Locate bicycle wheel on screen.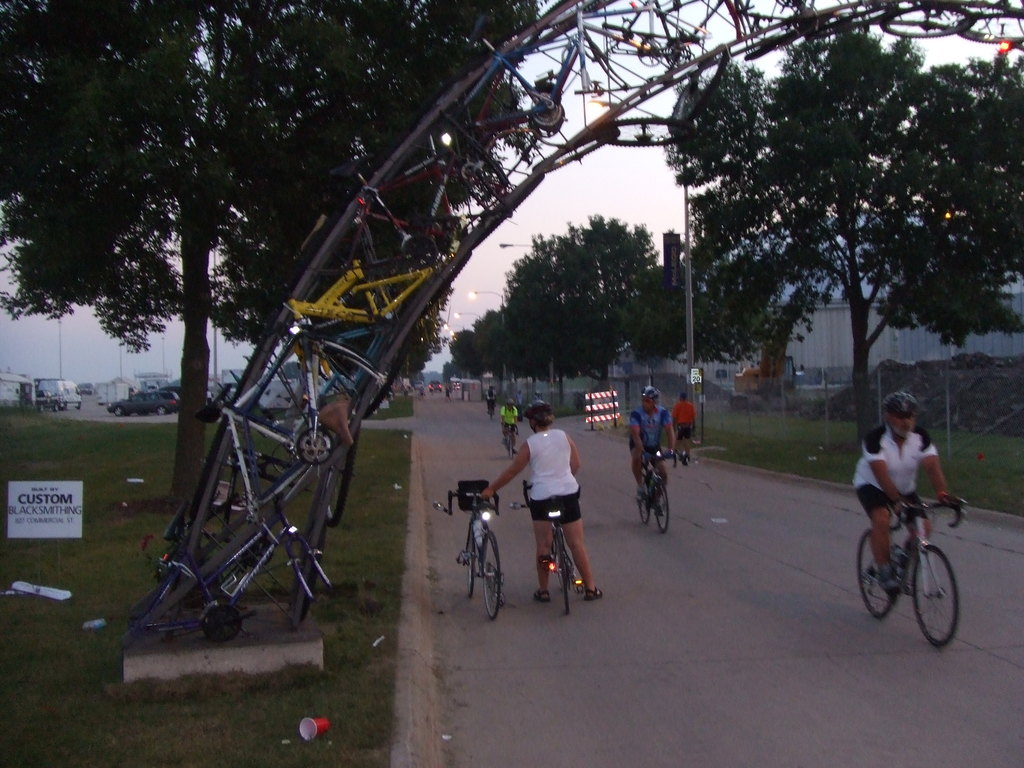
On screen at <bbox>908, 547, 972, 650</bbox>.
